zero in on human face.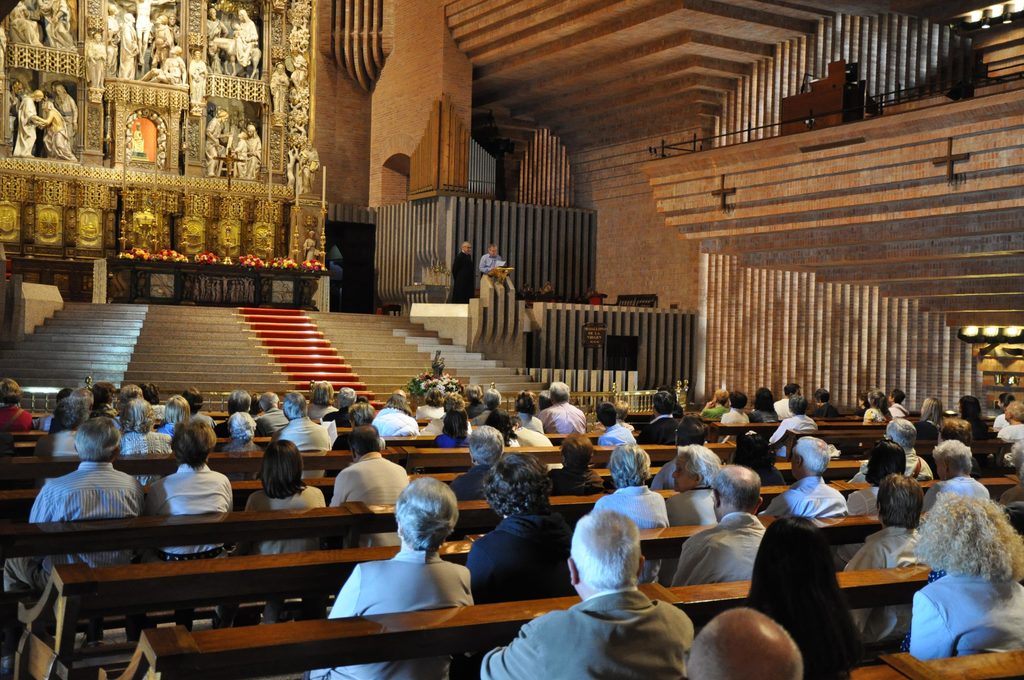
Zeroed in: detection(672, 453, 698, 492).
